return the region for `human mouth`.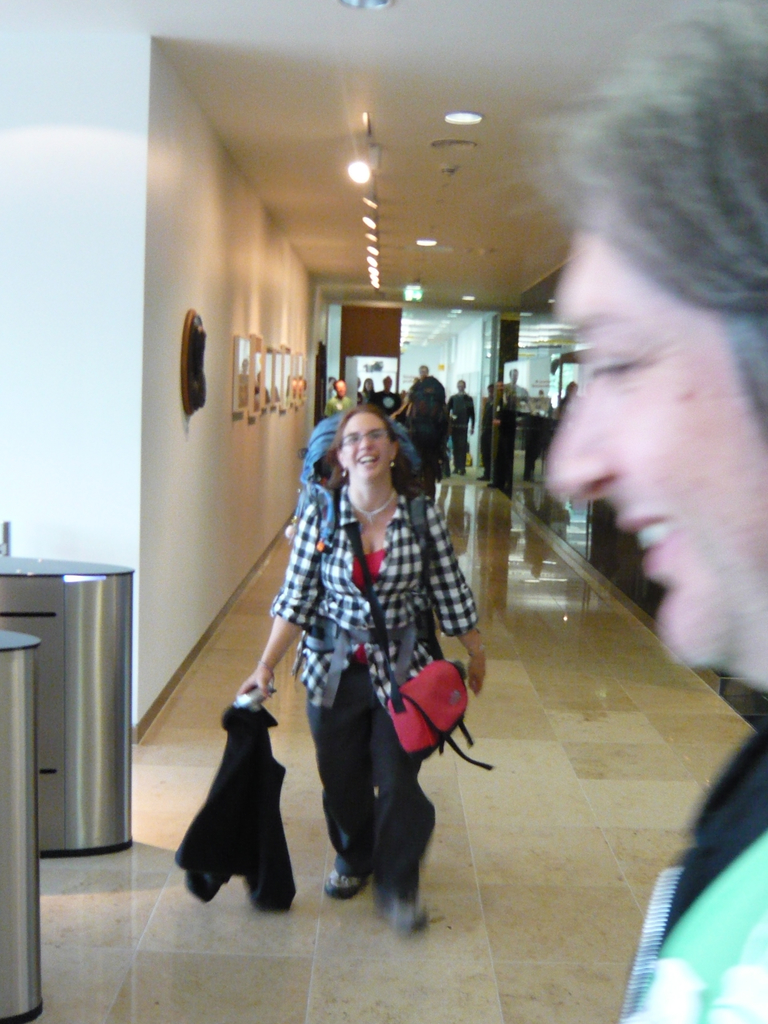
613,516,675,573.
